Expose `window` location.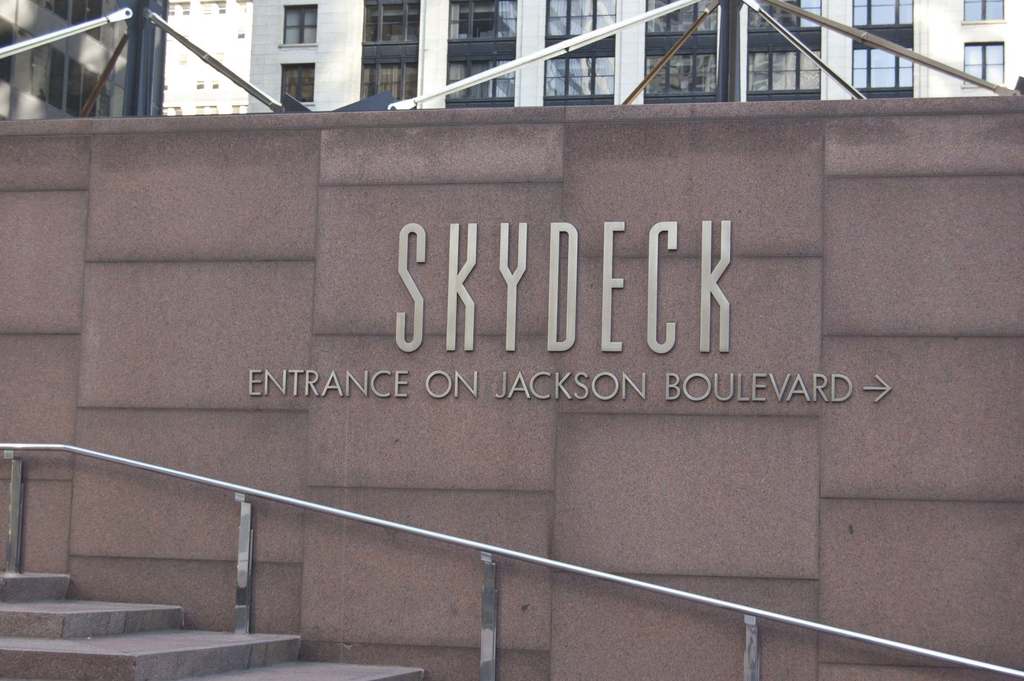
Exposed at bbox=[552, 0, 616, 40].
